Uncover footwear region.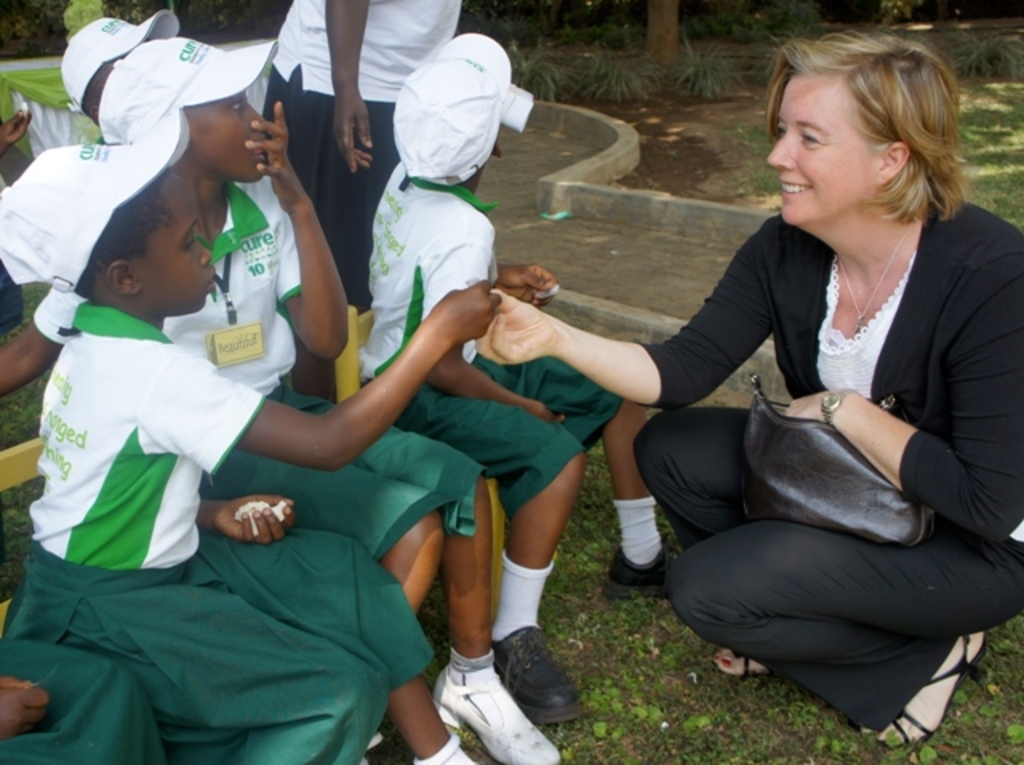
Uncovered: [left=862, top=631, right=990, bottom=747].
